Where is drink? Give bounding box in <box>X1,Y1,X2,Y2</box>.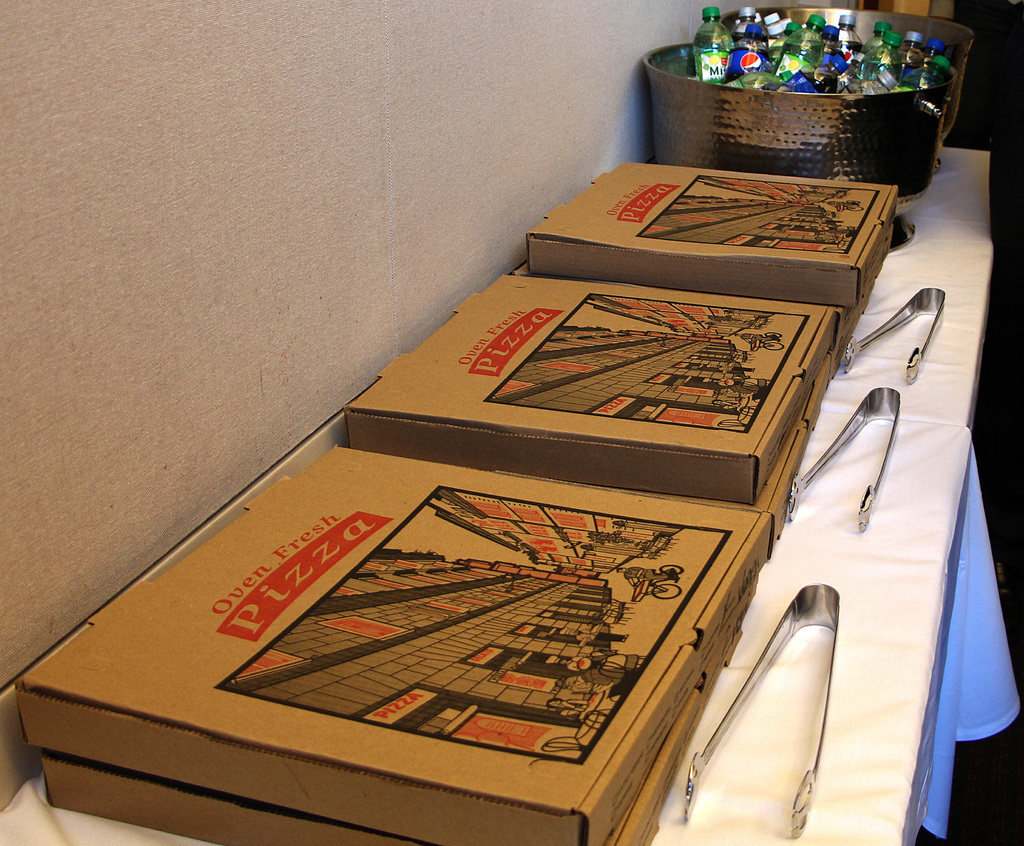
<box>693,19,737,81</box>.
